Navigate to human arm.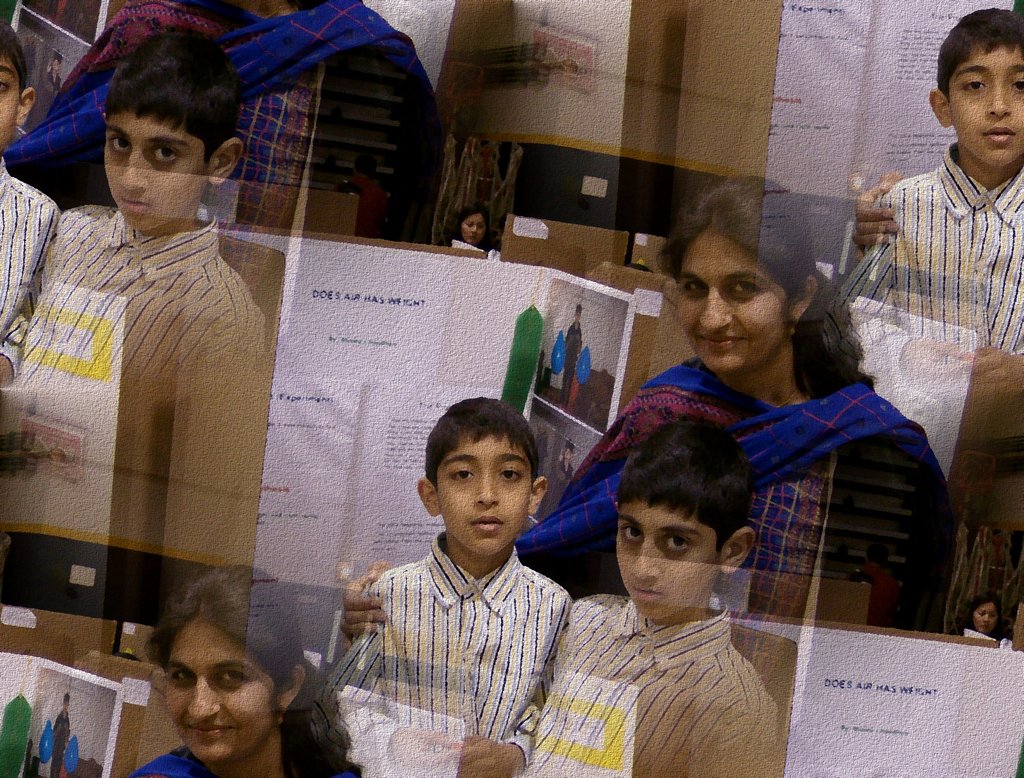
Navigation target: 1,284,33,388.
